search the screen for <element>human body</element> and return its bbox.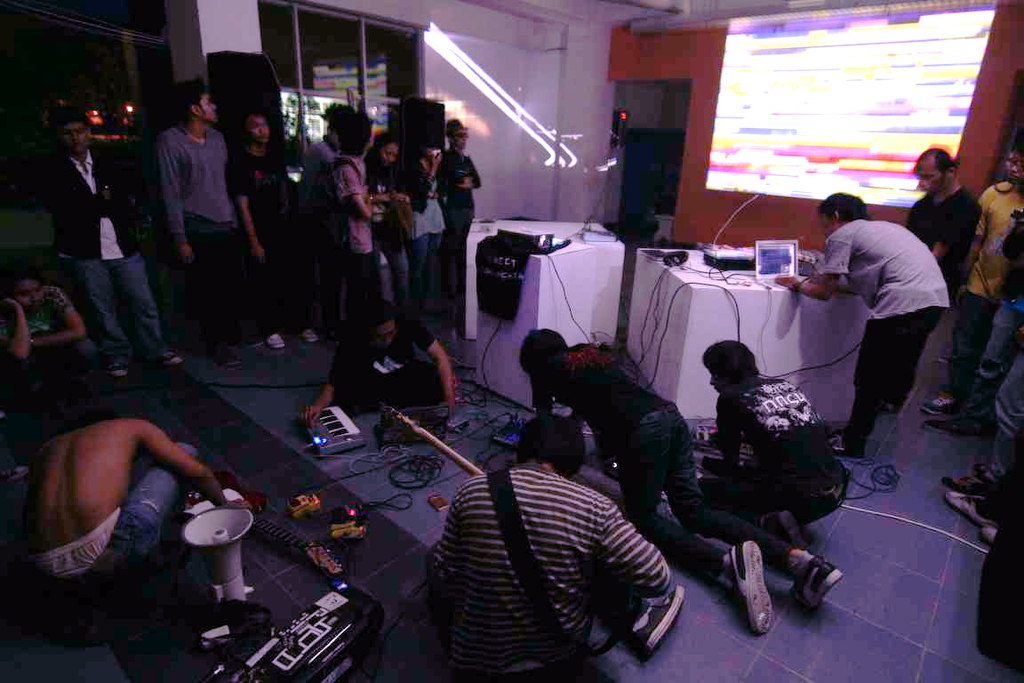
Found: 939/479/1023/538.
